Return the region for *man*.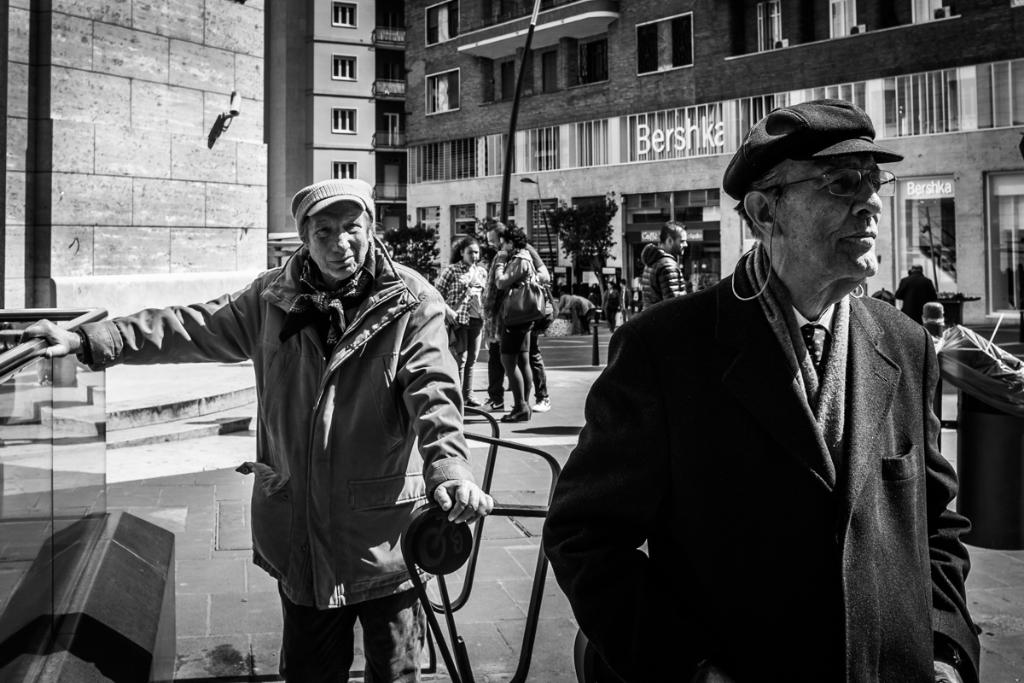
rect(22, 174, 498, 682).
